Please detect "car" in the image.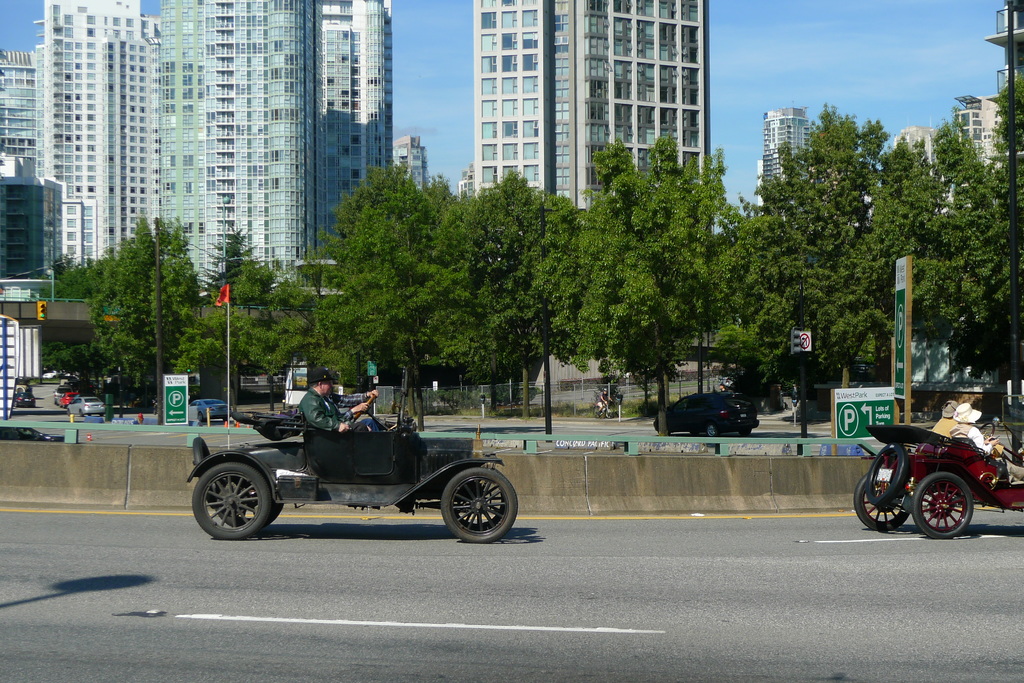
locate(172, 383, 517, 540).
